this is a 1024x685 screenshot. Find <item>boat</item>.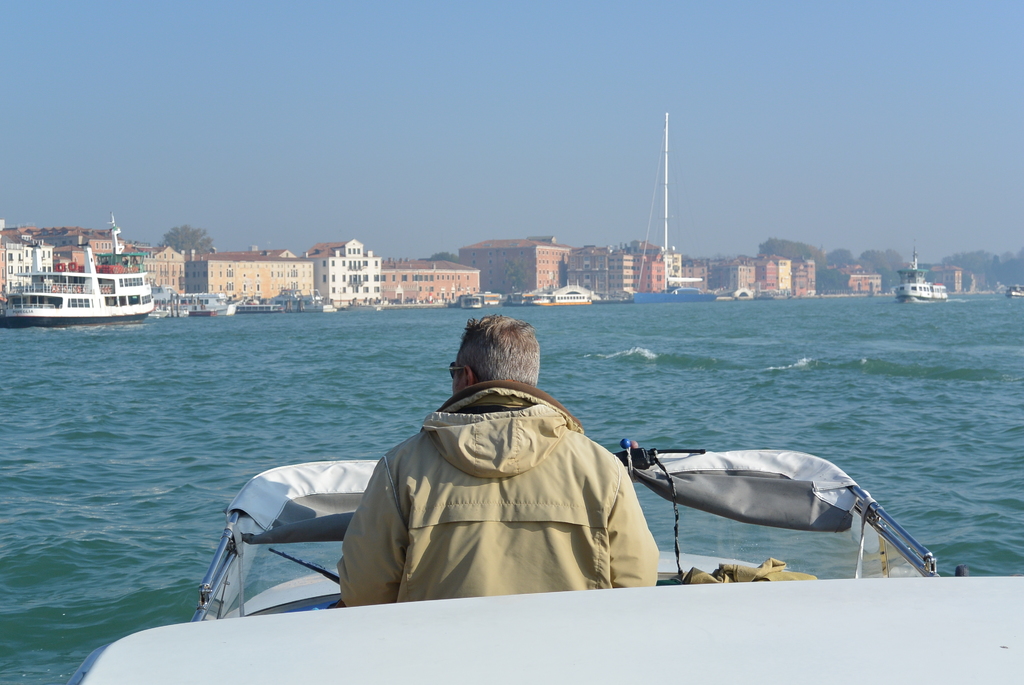
Bounding box: 22 220 172 340.
